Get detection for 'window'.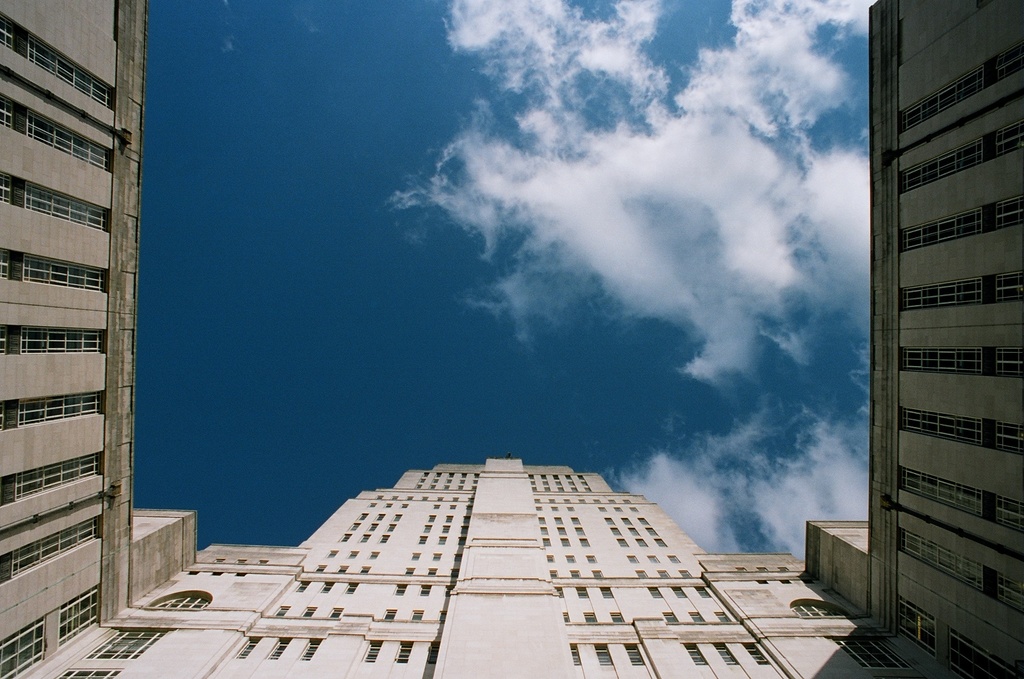
Detection: 946:630:1014:678.
